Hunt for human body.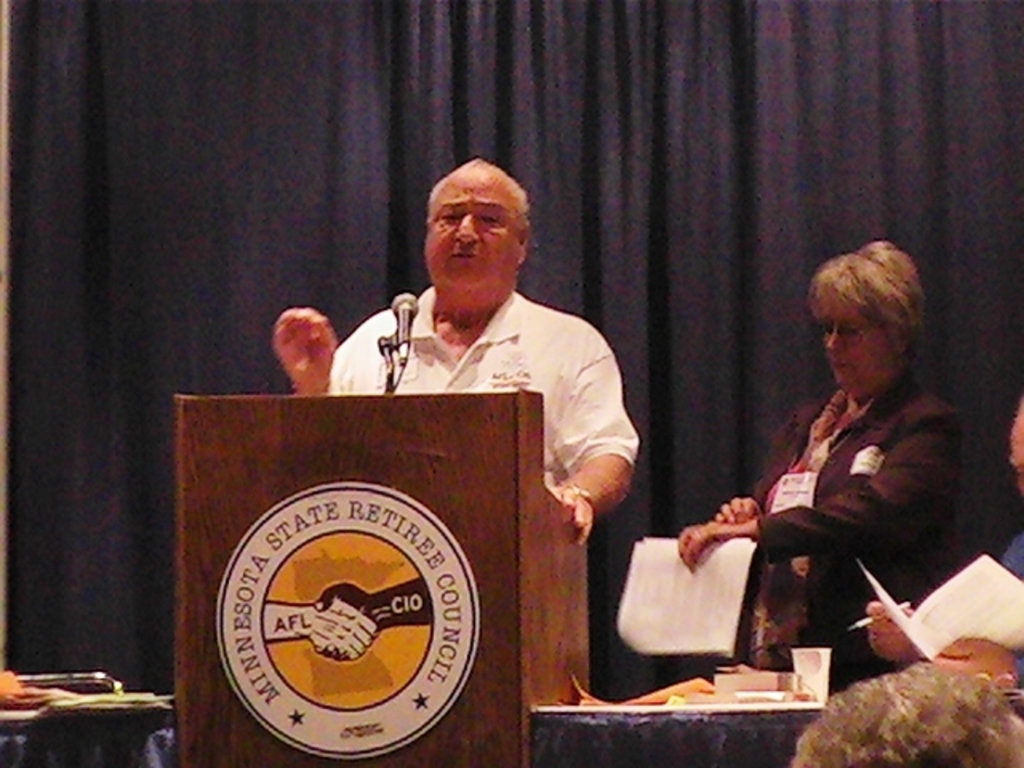
Hunted down at [715,256,971,683].
